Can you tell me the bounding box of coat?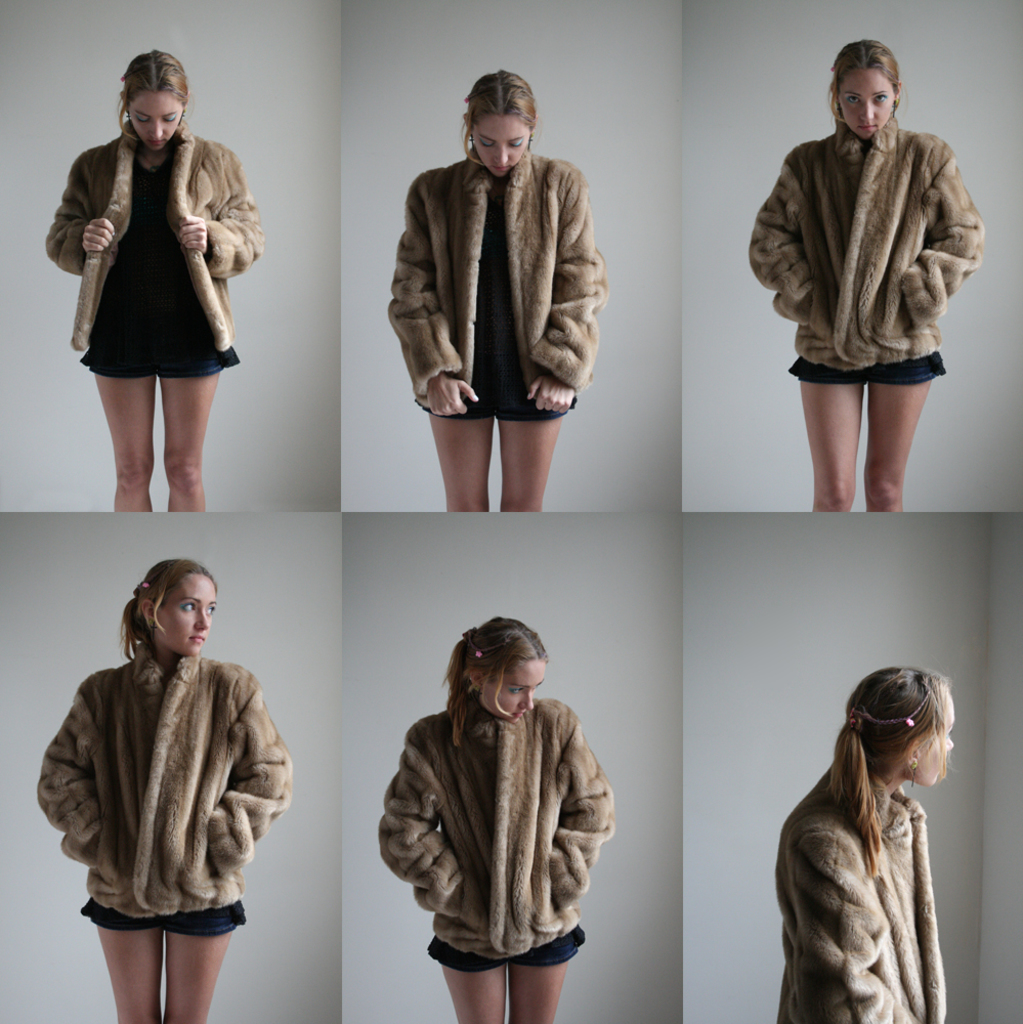
rect(53, 114, 281, 353).
